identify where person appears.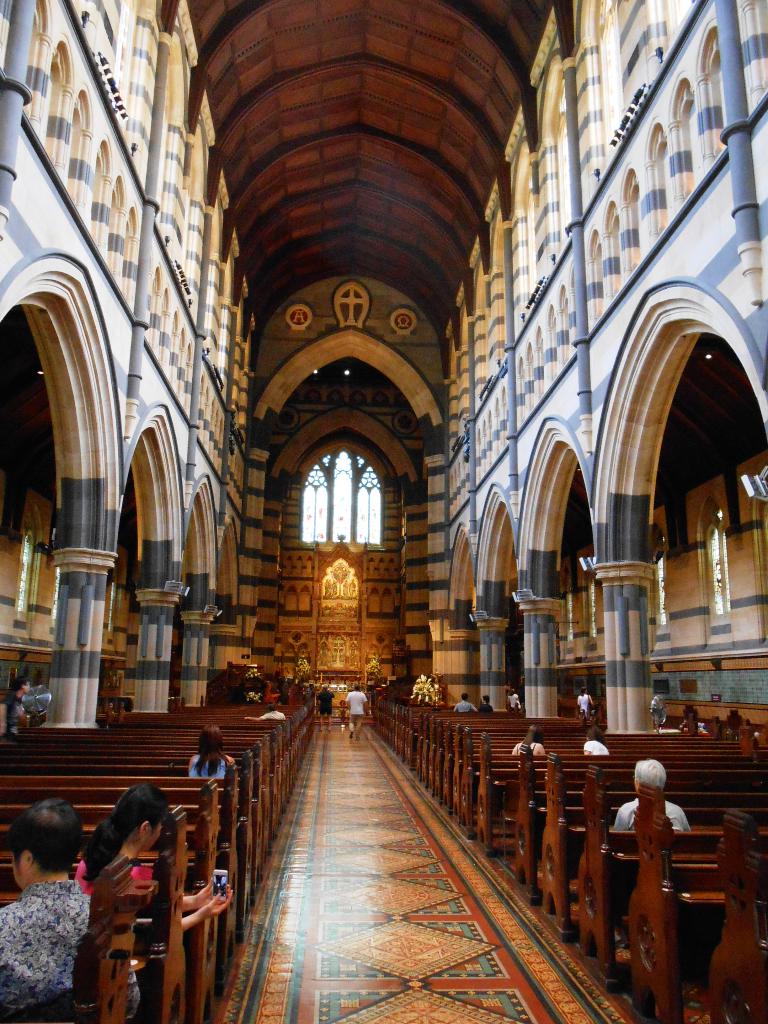
Appears at left=616, top=755, right=696, bottom=839.
